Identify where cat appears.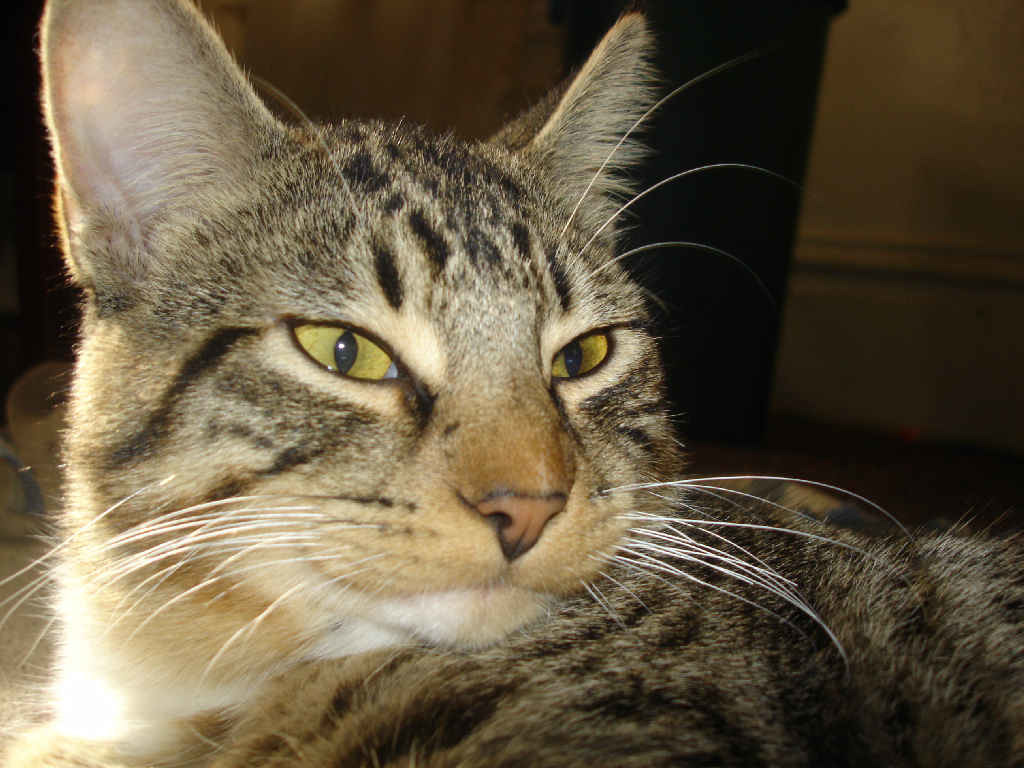
Appears at select_region(0, 0, 1023, 767).
